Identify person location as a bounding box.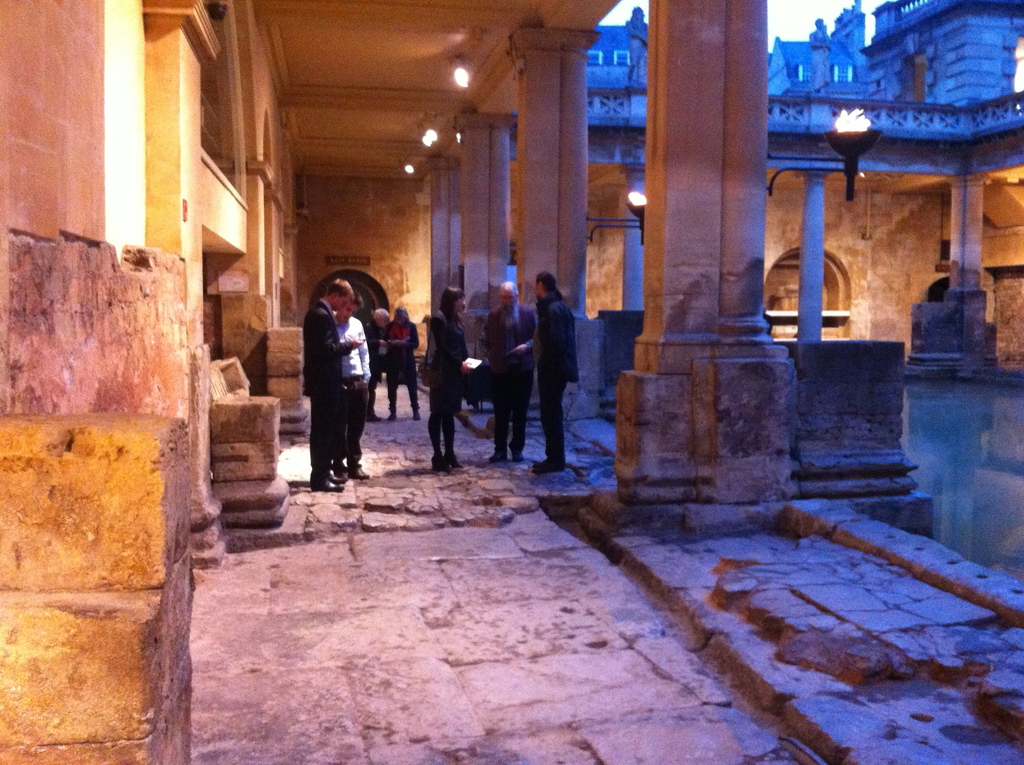
{"left": 483, "top": 284, "right": 536, "bottom": 462}.
